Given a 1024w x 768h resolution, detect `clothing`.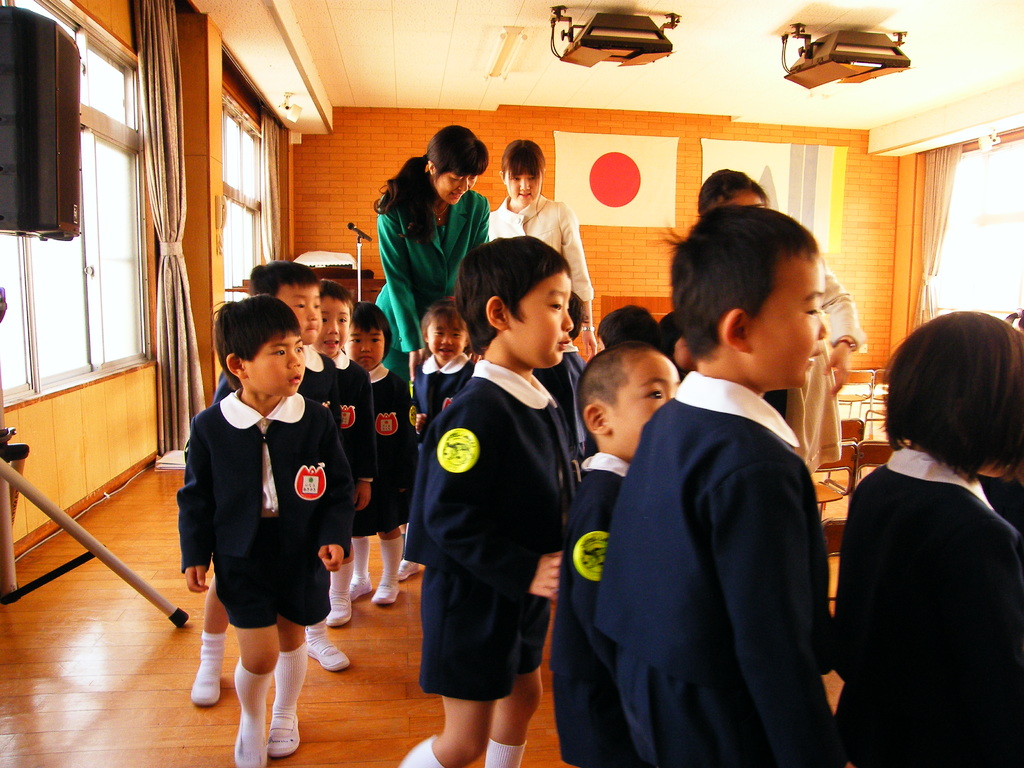
Rect(171, 384, 355, 631).
